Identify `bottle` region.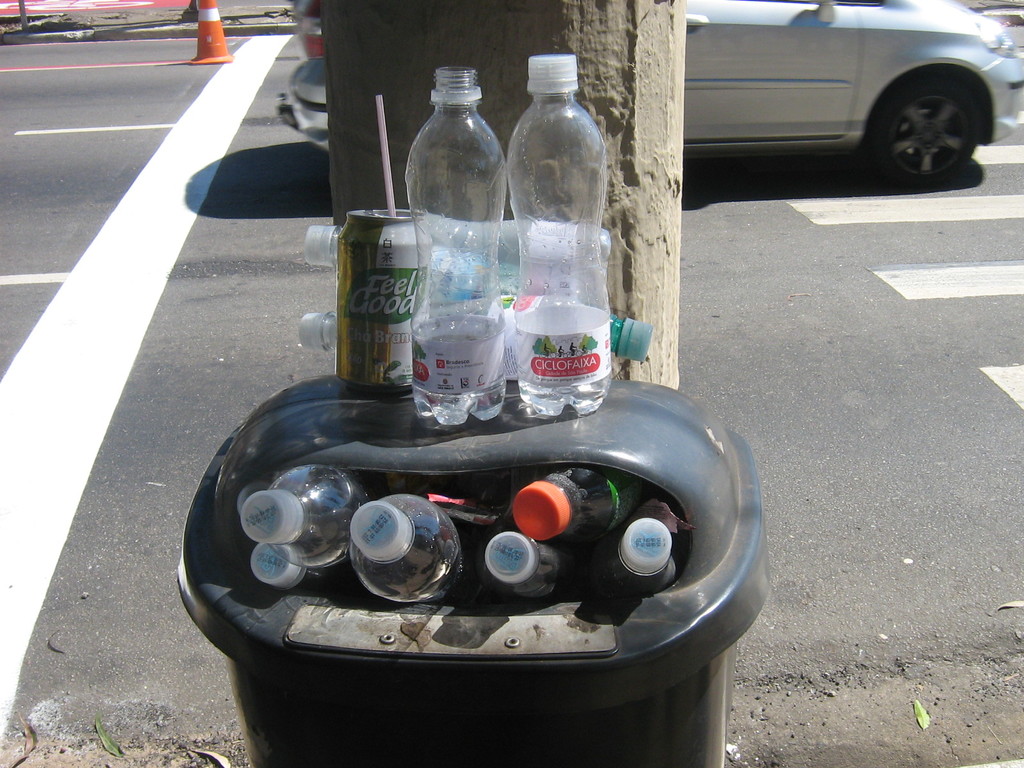
Region: Rect(503, 461, 639, 544).
